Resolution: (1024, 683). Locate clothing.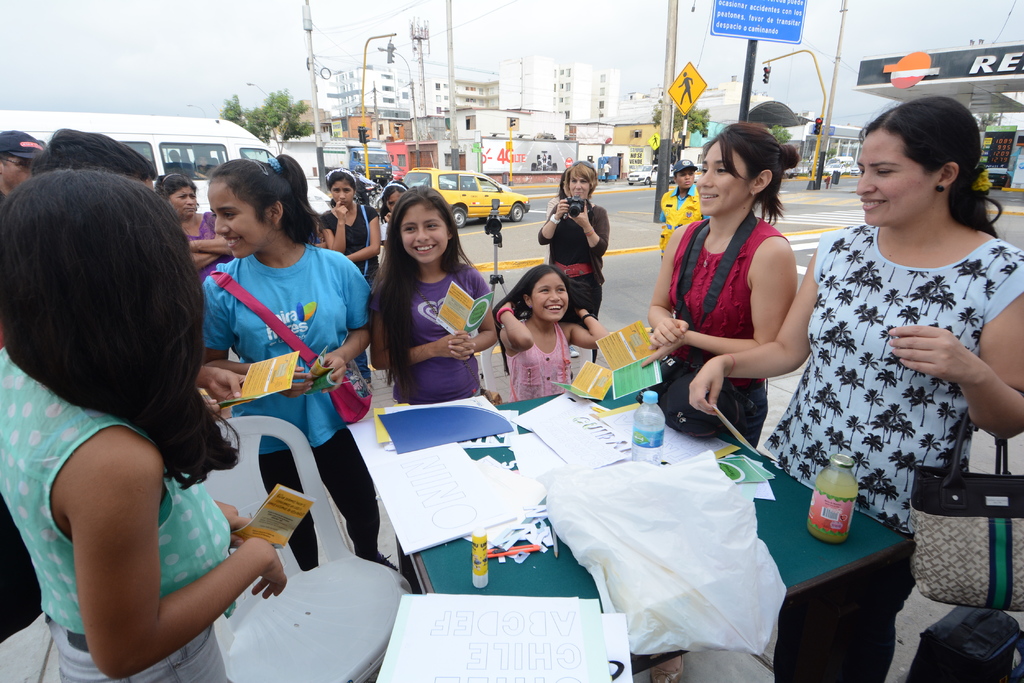
crop(314, 198, 379, 287).
